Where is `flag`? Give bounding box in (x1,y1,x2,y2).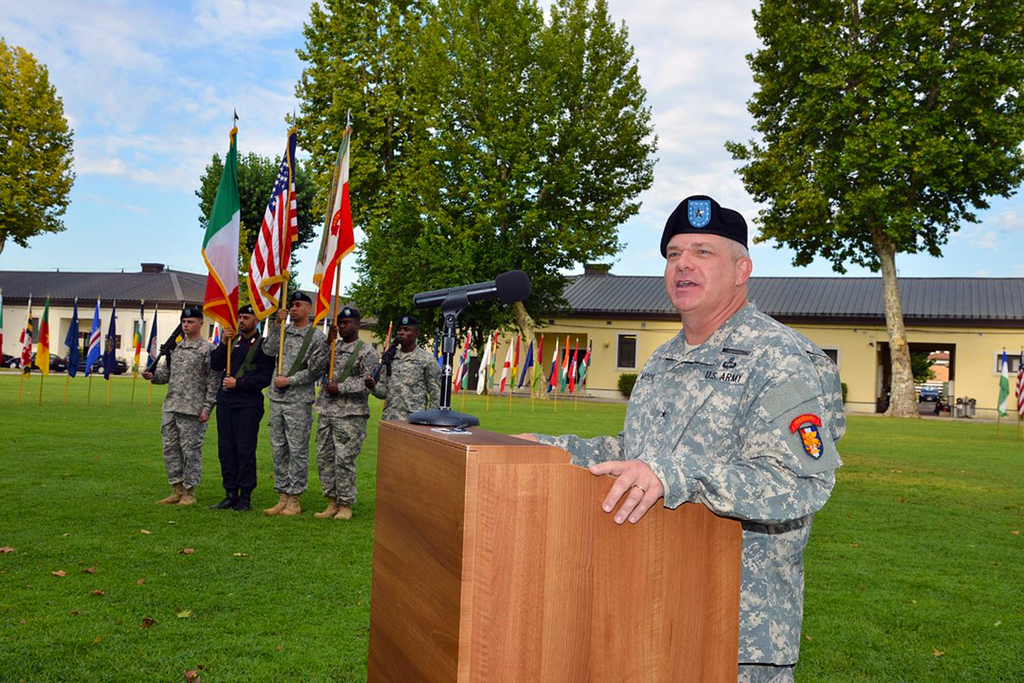
(437,344,446,376).
